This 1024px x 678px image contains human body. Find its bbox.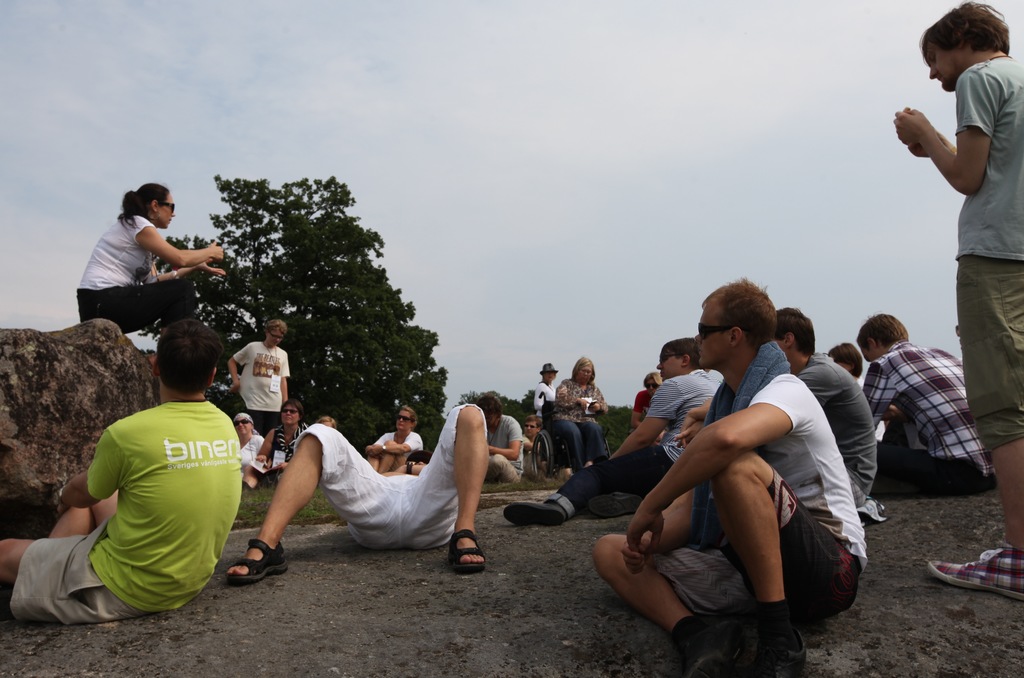
<region>375, 410, 416, 482</region>.
